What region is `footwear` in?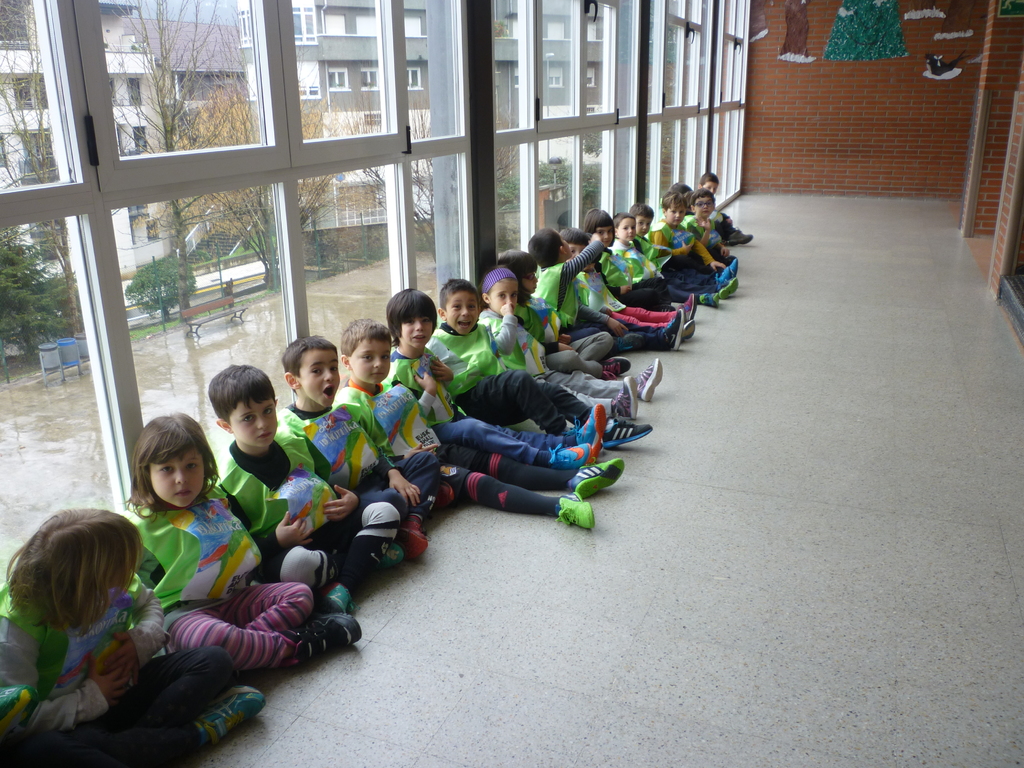
719/278/739/300.
